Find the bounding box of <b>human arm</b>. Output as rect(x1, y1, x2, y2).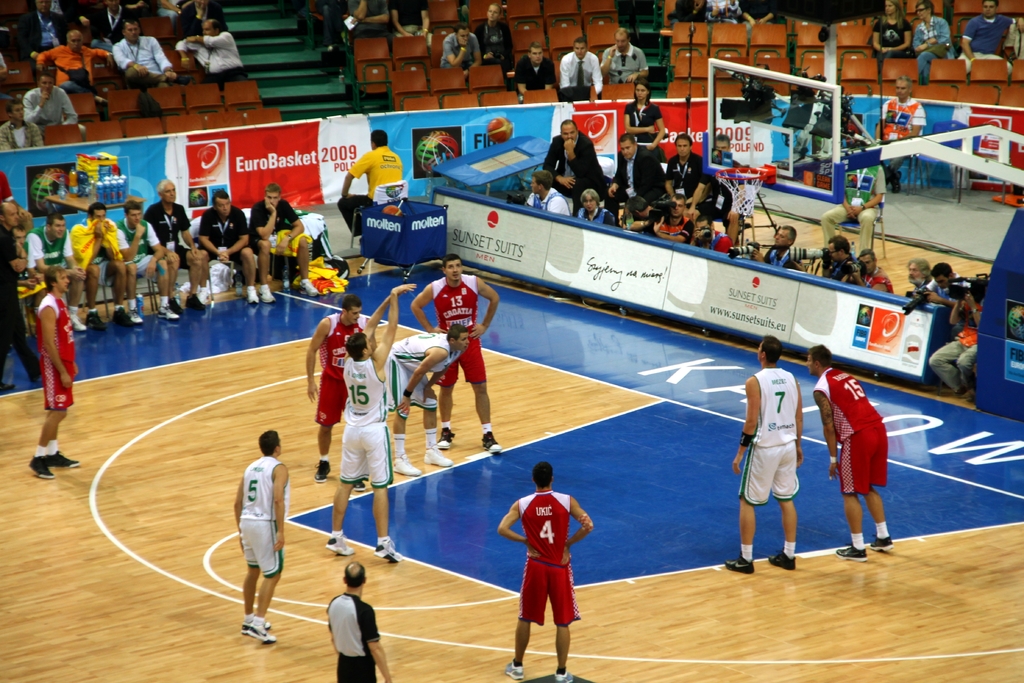
rect(445, 35, 467, 65).
